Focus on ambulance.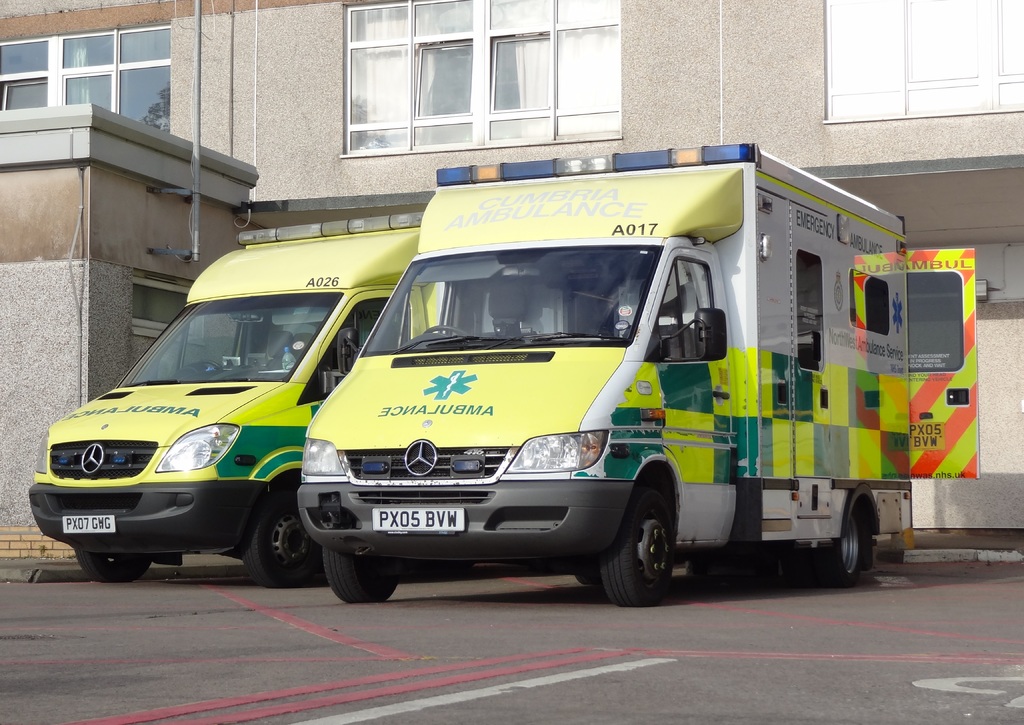
Focused at Rect(291, 141, 982, 610).
